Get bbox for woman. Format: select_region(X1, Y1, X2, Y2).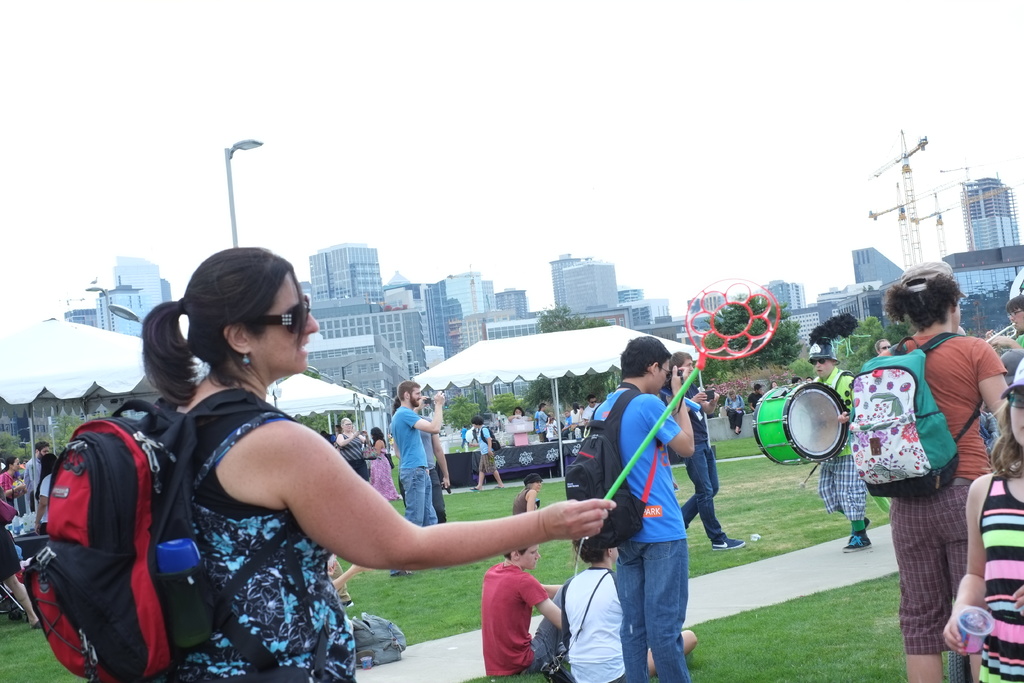
select_region(873, 263, 1008, 682).
